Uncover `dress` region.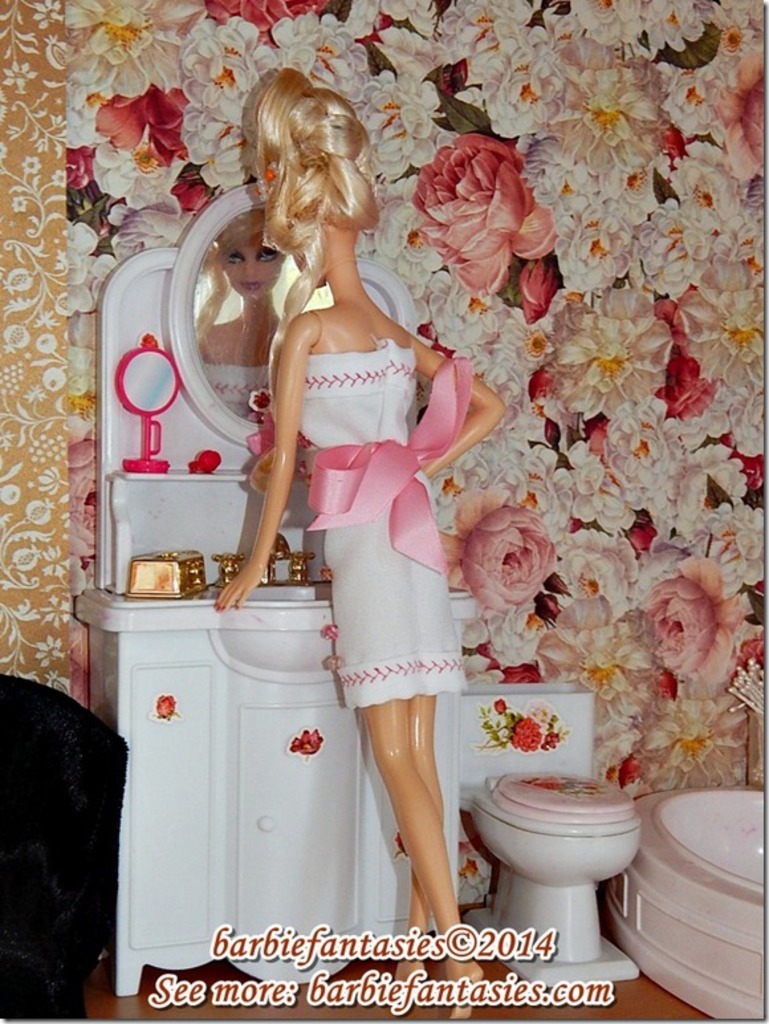
Uncovered: Rect(300, 340, 467, 712).
